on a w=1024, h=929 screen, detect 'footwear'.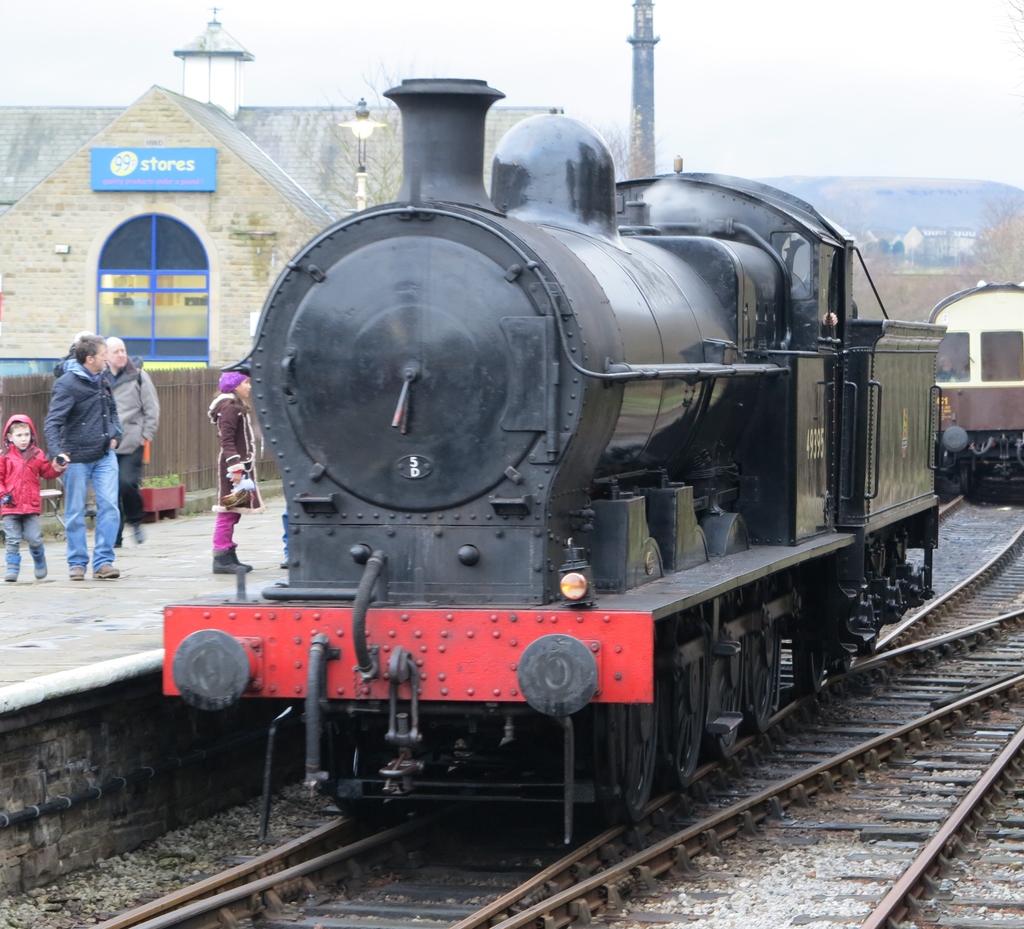
6 548 20 583.
